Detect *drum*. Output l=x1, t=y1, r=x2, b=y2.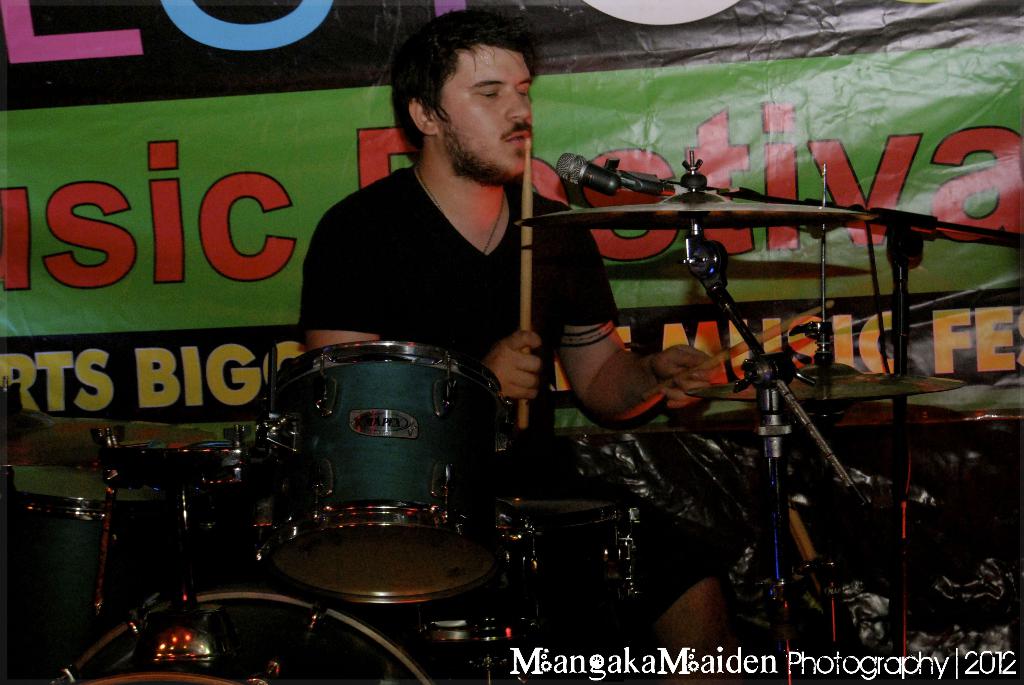
l=511, t=497, r=651, b=684.
